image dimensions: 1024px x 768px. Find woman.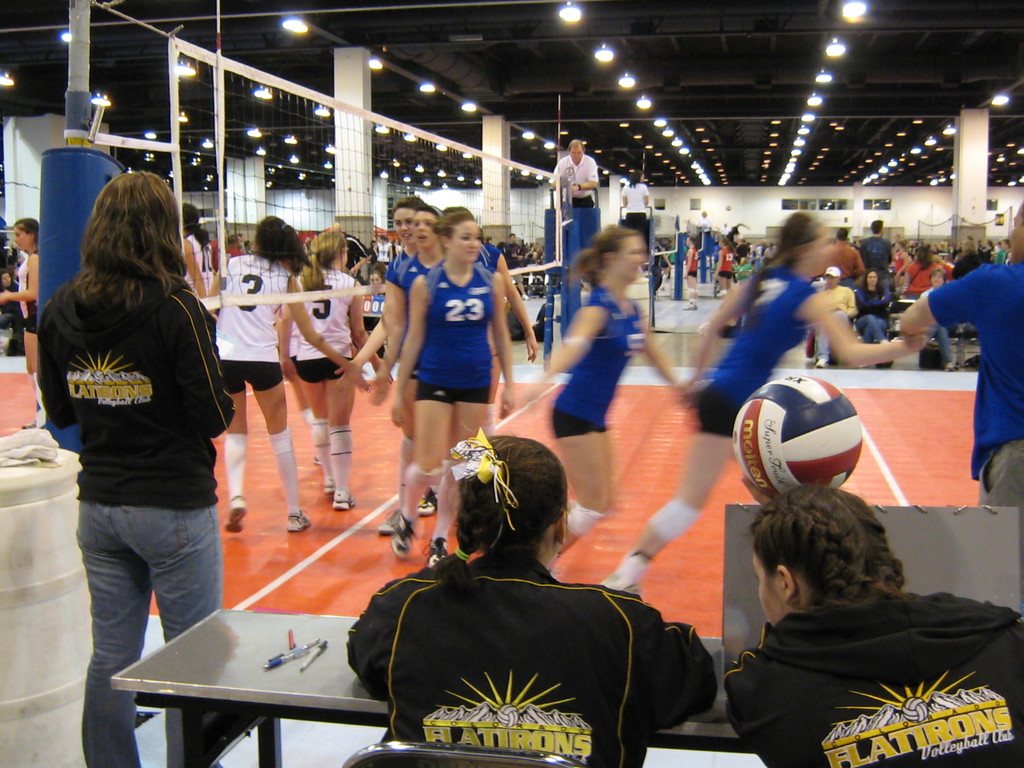
box=[726, 484, 1023, 767].
